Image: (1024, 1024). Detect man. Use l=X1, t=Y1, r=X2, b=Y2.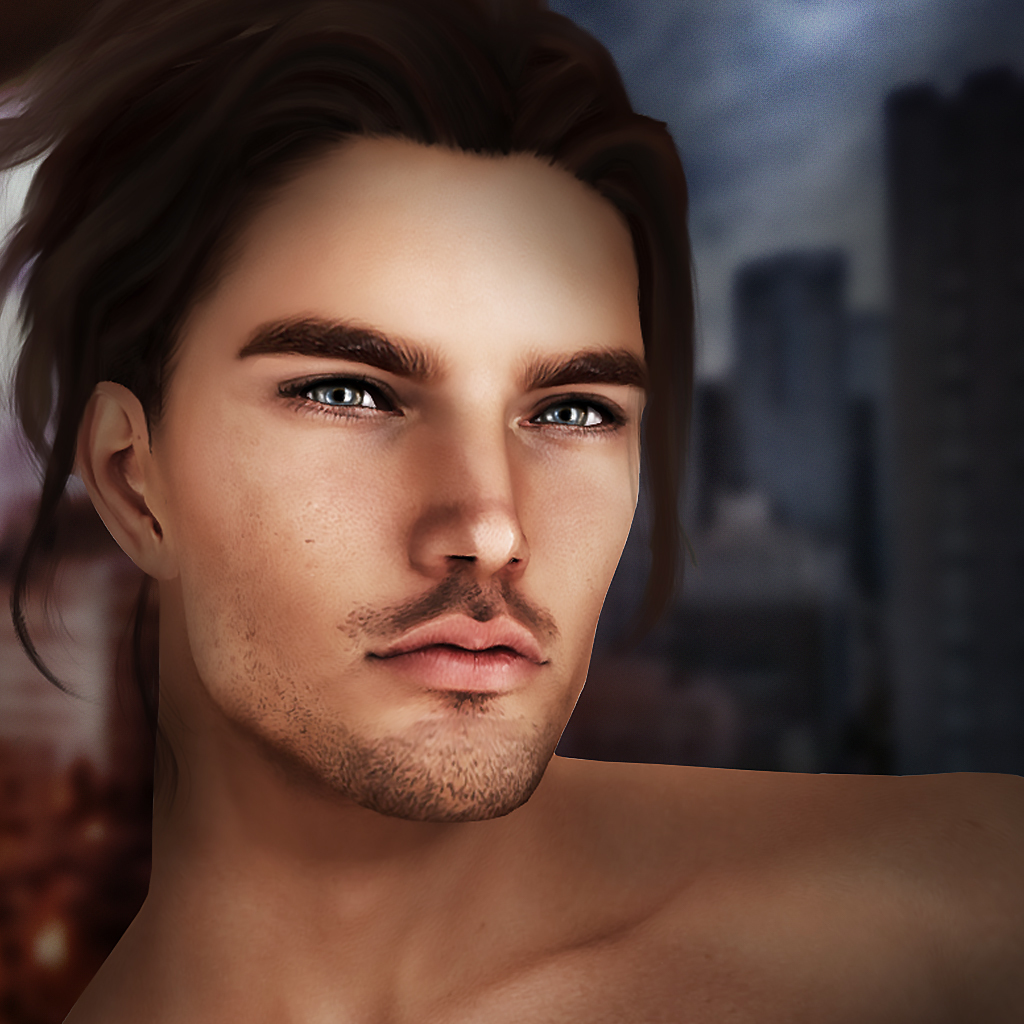
l=0, t=0, r=1023, b=1023.
